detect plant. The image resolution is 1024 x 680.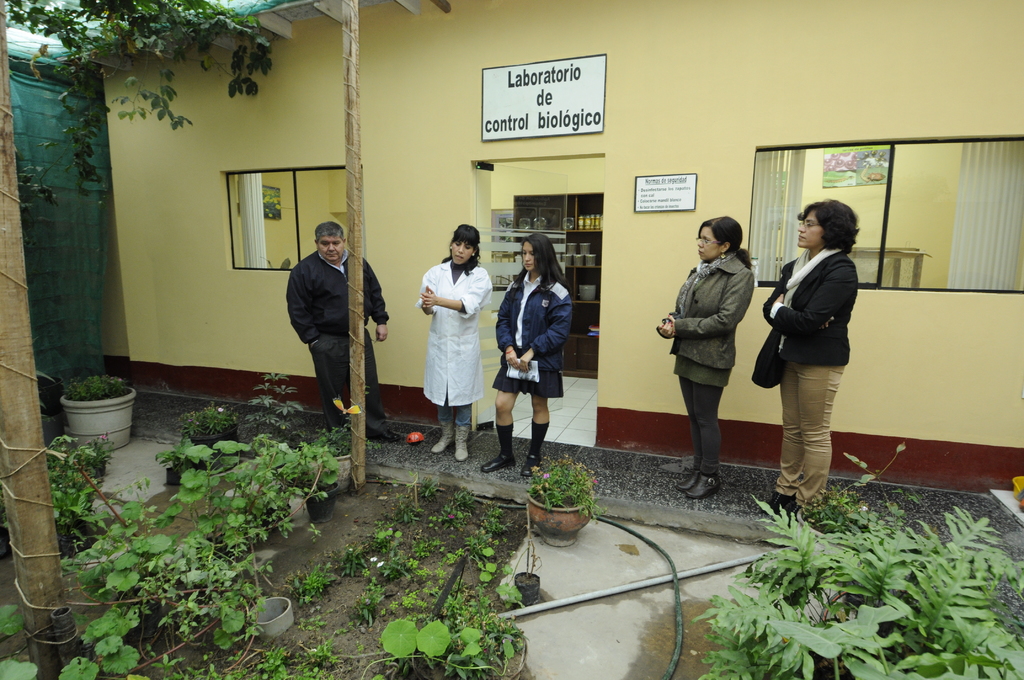
detection(474, 498, 509, 530).
